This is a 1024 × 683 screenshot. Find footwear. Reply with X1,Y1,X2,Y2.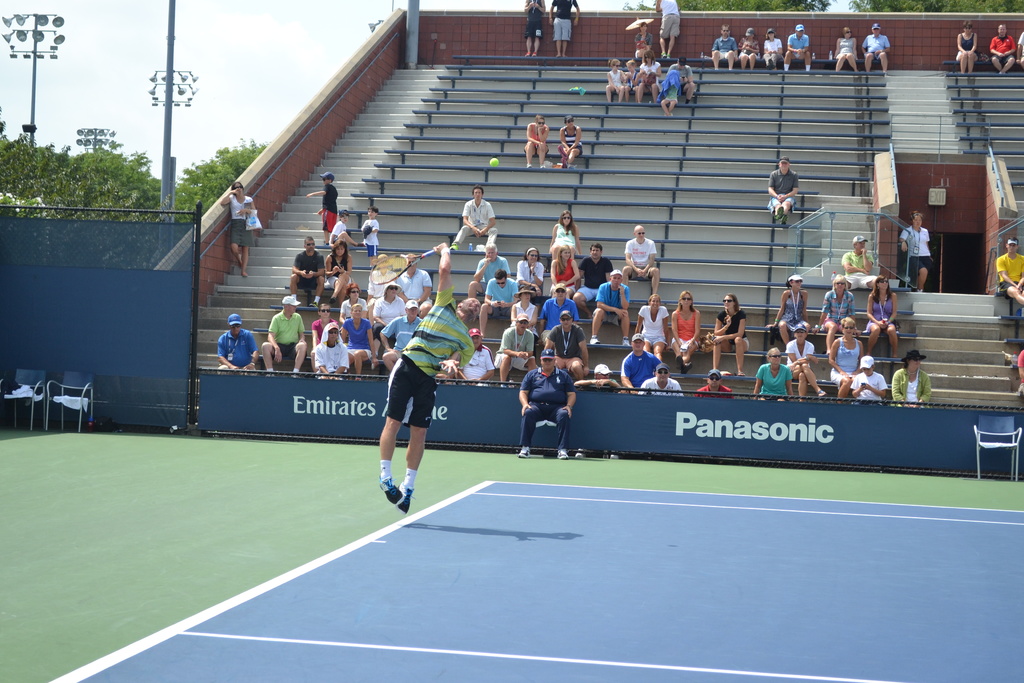
556,446,569,458.
